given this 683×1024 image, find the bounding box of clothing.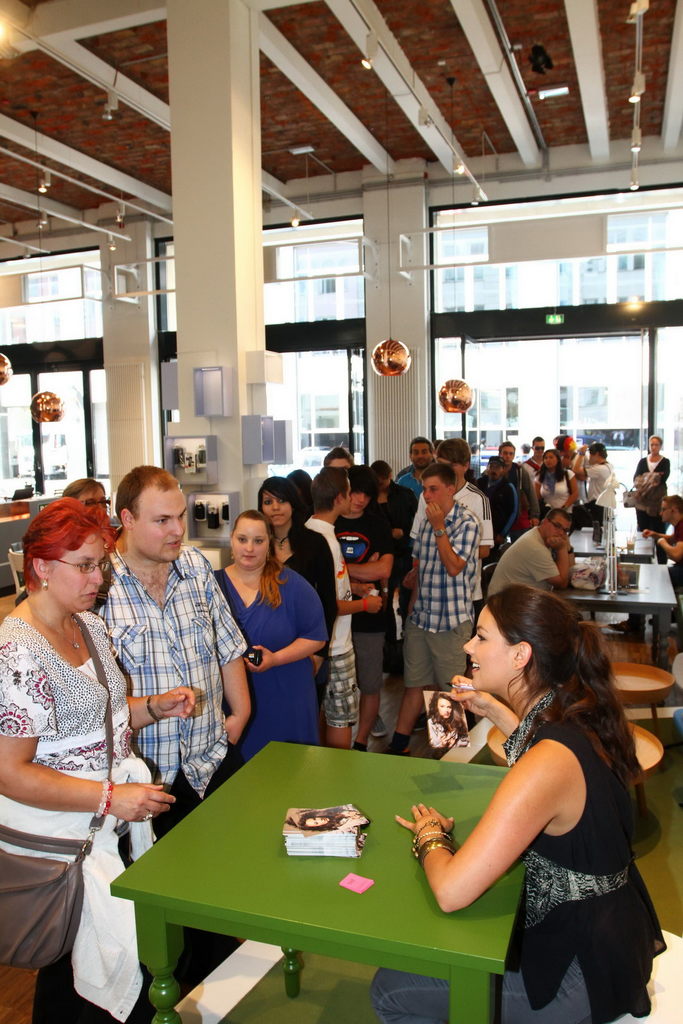
box(69, 528, 249, 1023).
